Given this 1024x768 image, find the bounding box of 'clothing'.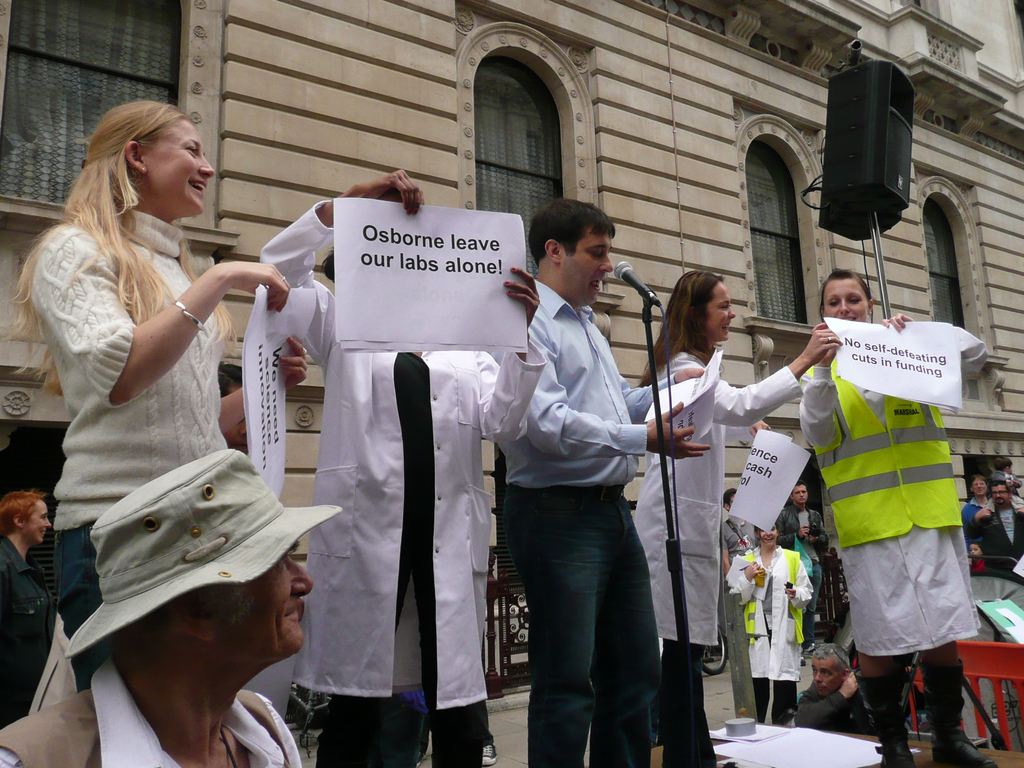
[632, 346, 806, 767].
